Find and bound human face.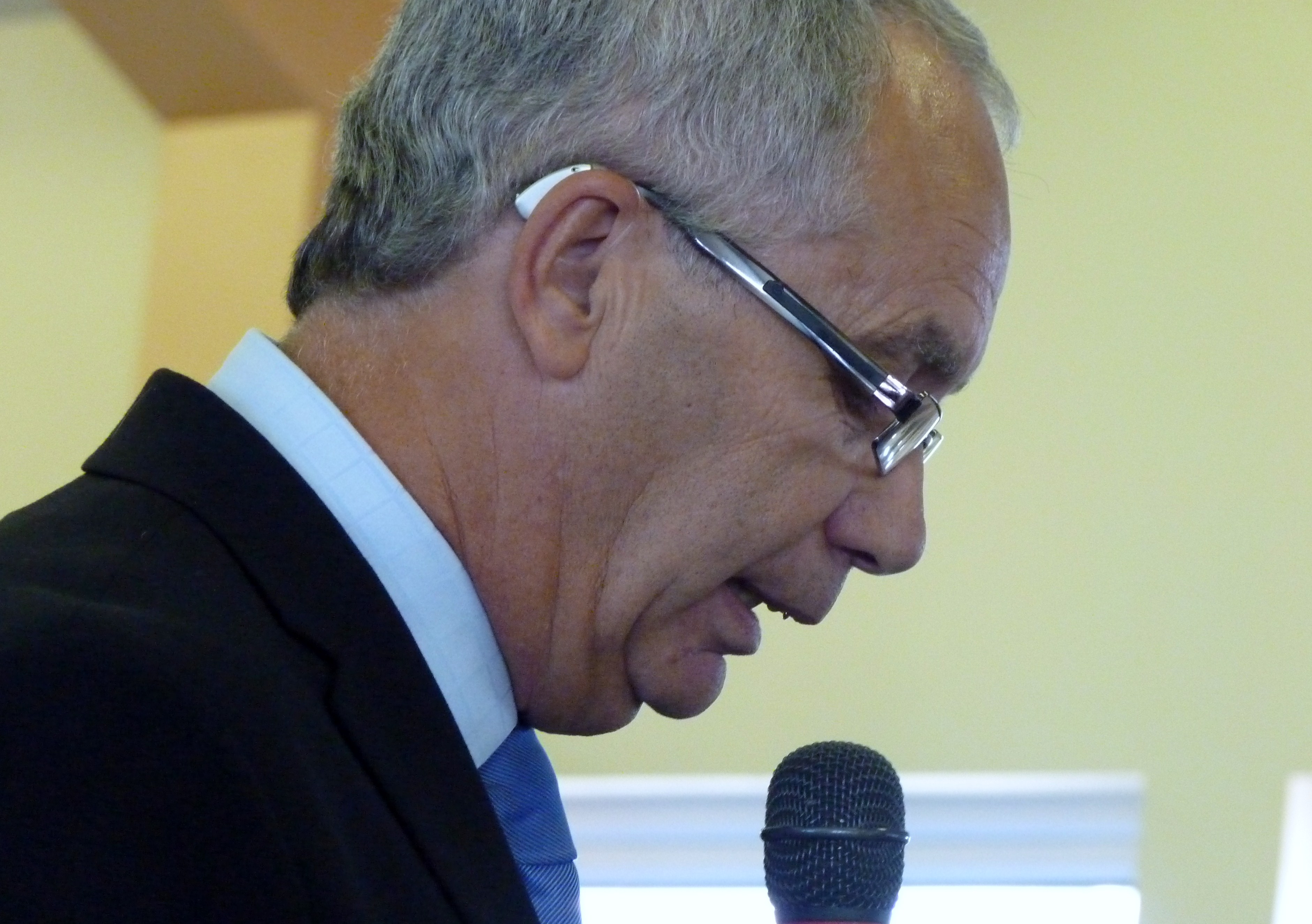
Bound: bbox=(206, 43, 353, 252).
